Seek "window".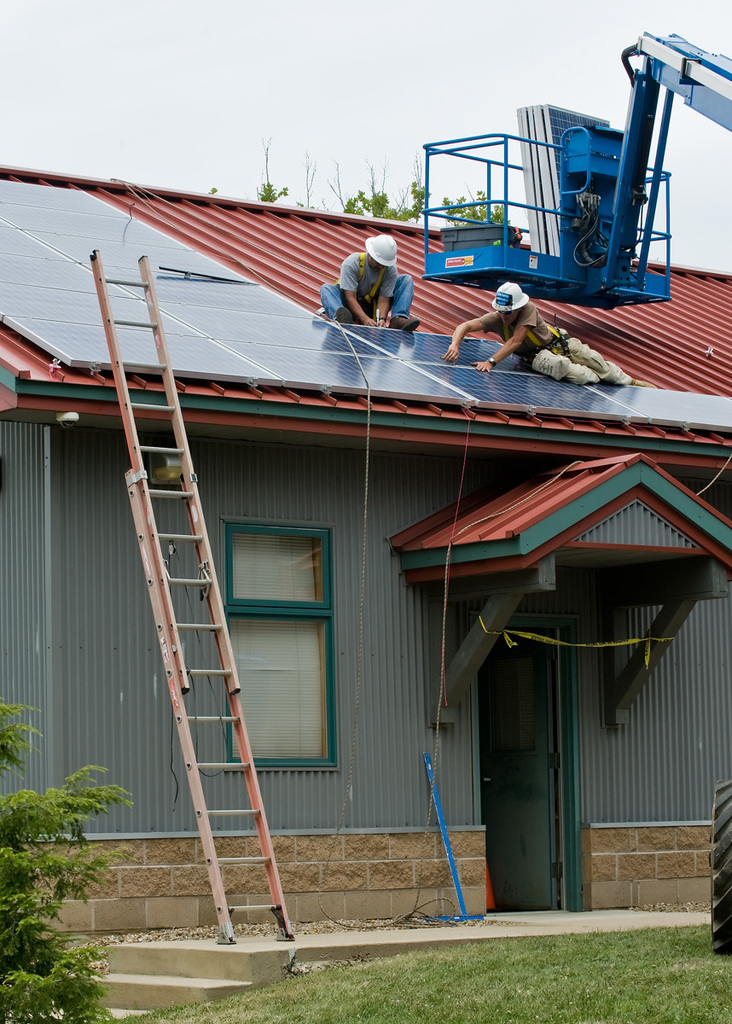
pyautogui.locateOnScreen(228, 526, 337, 779).
